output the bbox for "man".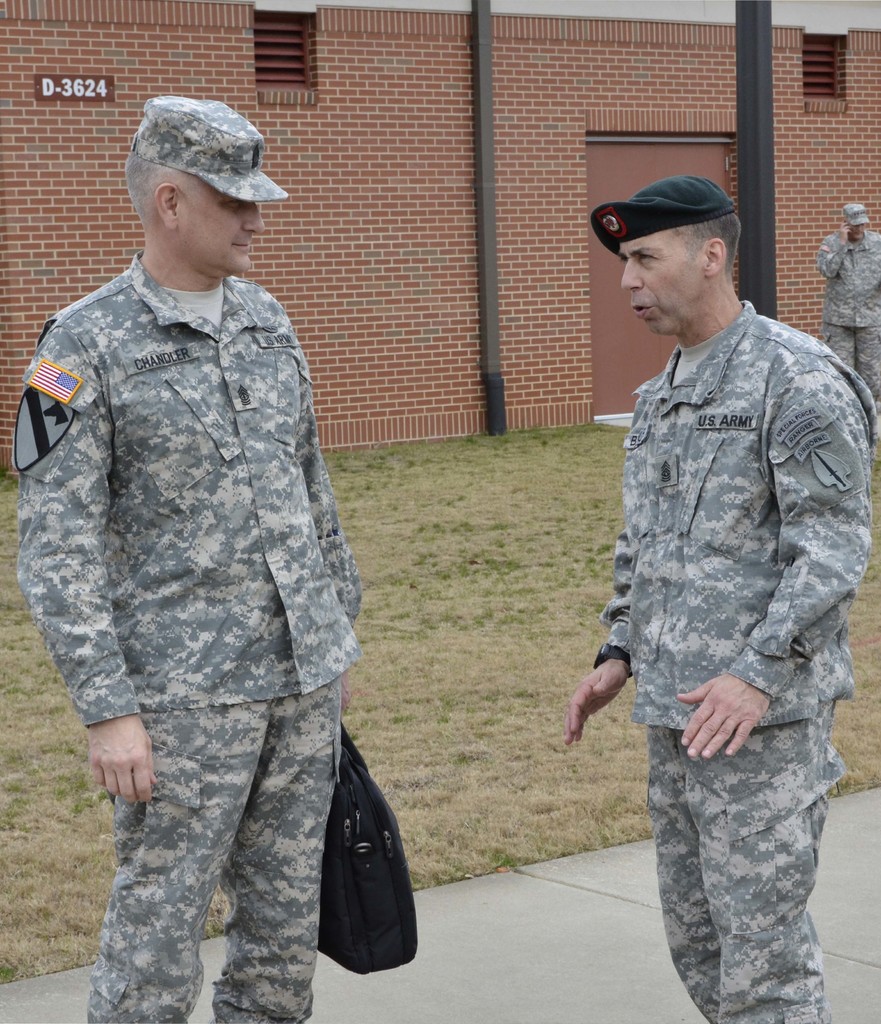
pyautogui.locateOnScreen(814, 204, 880, 457).
